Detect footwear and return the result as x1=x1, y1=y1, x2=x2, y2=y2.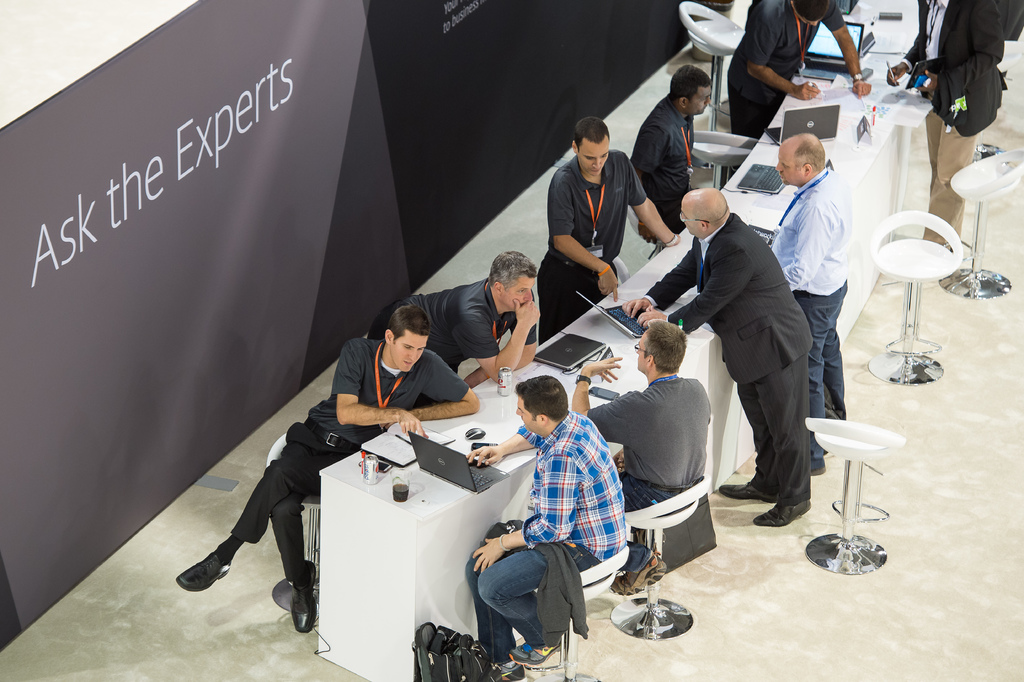
x1=810, y1=462, x2=827, y2=476.
